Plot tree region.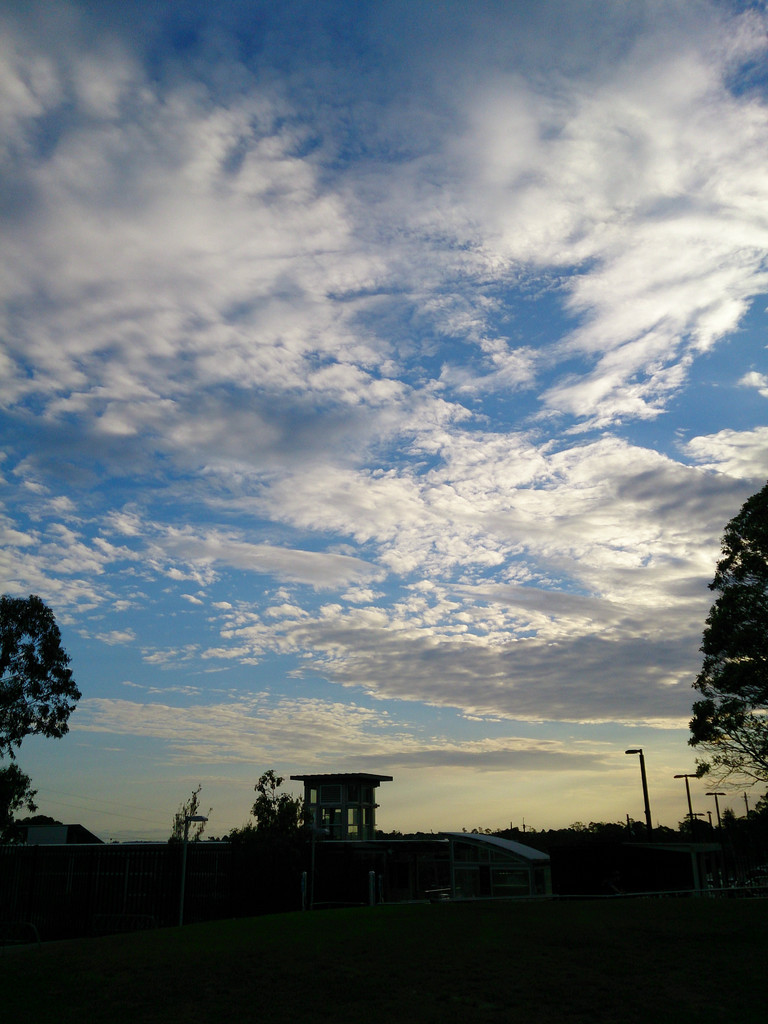
Plotted at <bbox>165, 783, 211, 846</bbox>.
